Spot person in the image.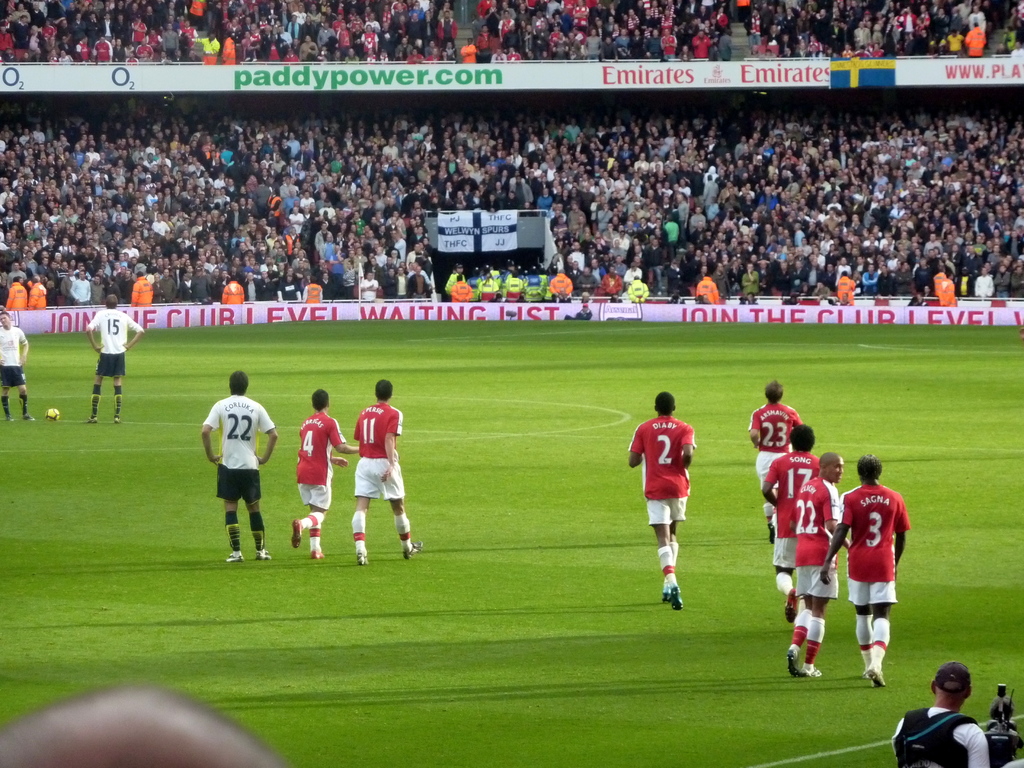
person found at {"left": 197, "top": 367, "right": 270, "bottom": 577}.
